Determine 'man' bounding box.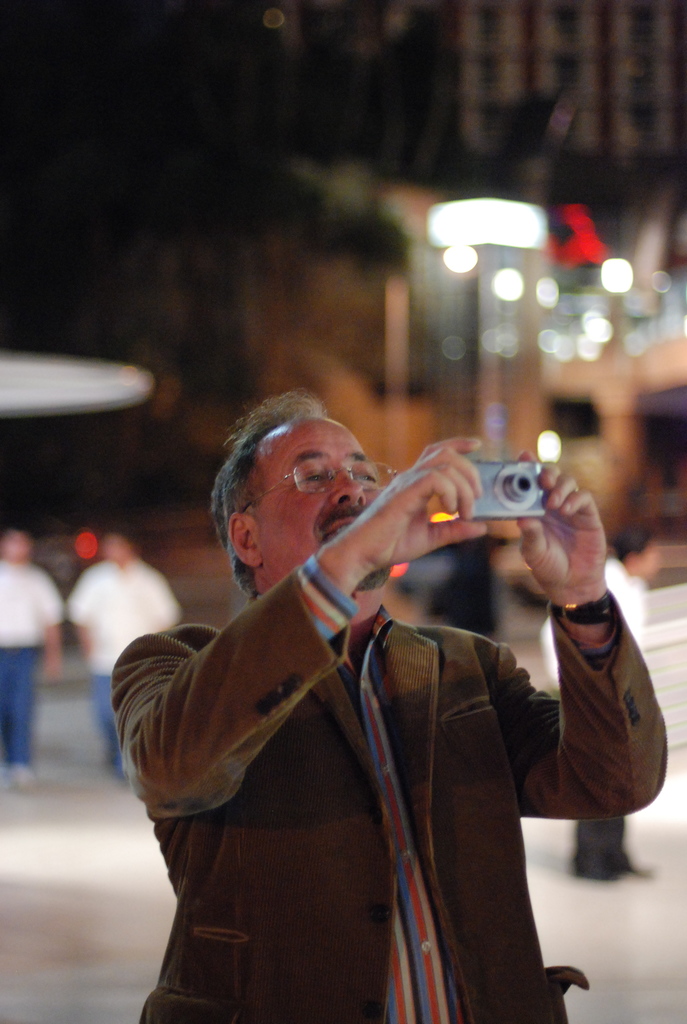
Determined: select_region(68, 524, 178, 791).
